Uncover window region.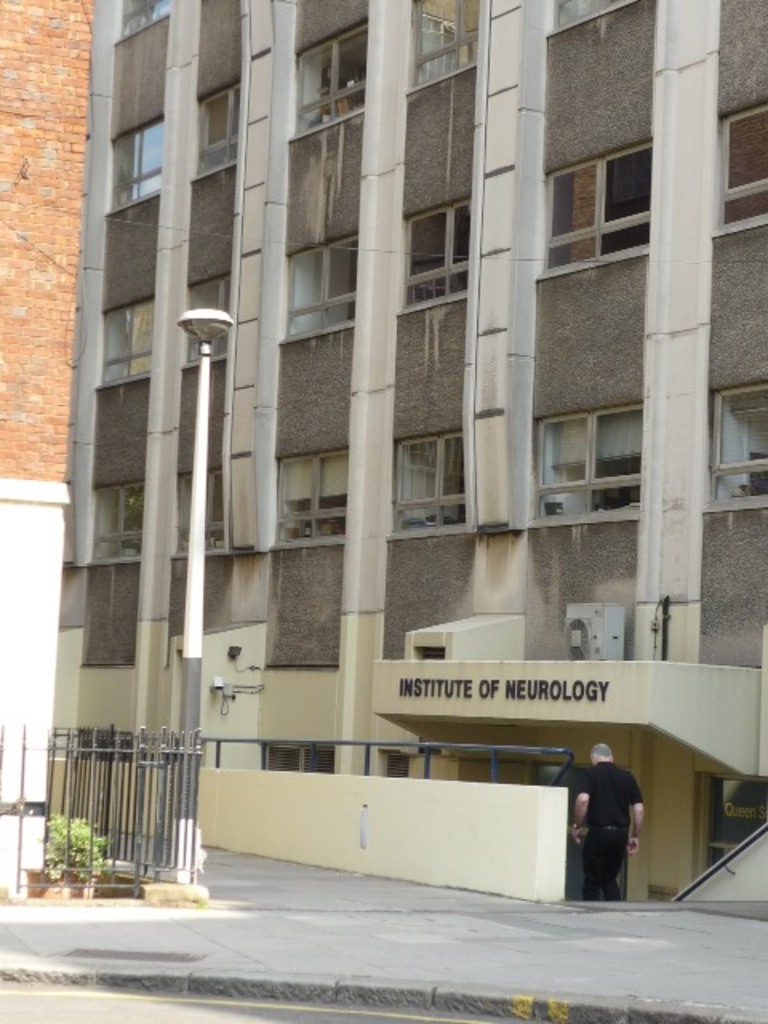
Uncovered: 283 232 358 344.
